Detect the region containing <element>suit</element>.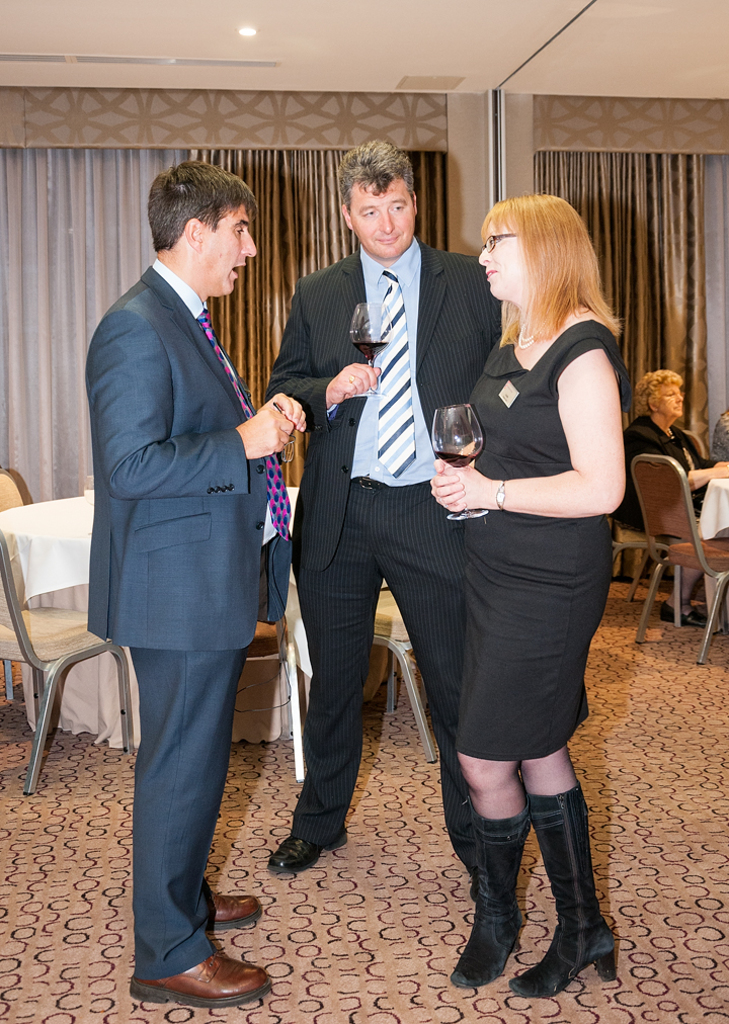
bbox=[263, 239, 513, 874].
